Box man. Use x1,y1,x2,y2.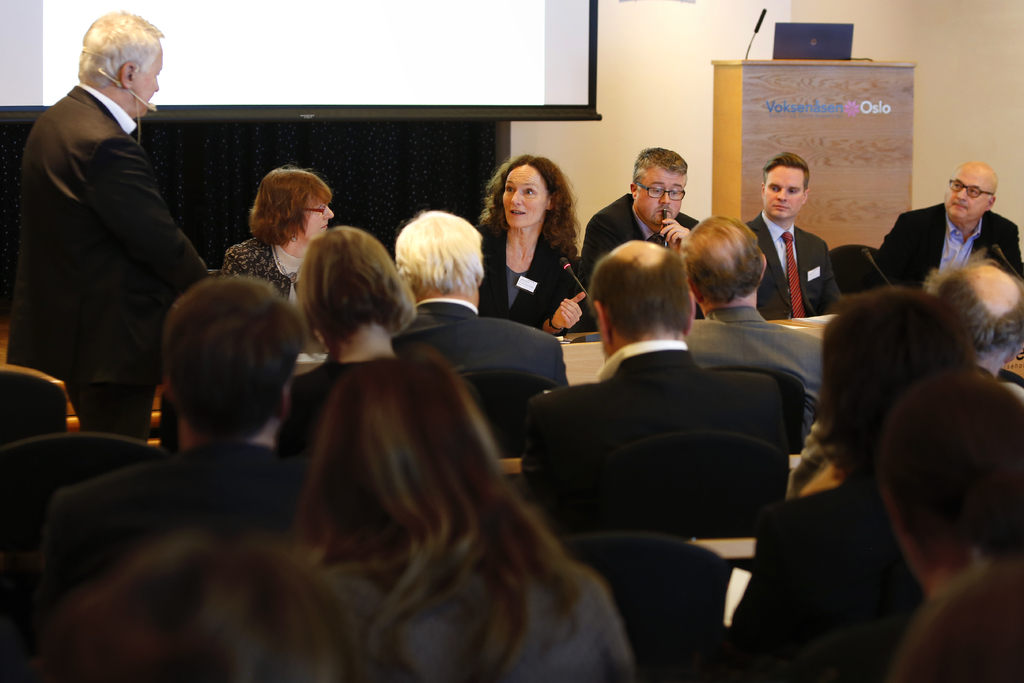
559,240,824,514.
